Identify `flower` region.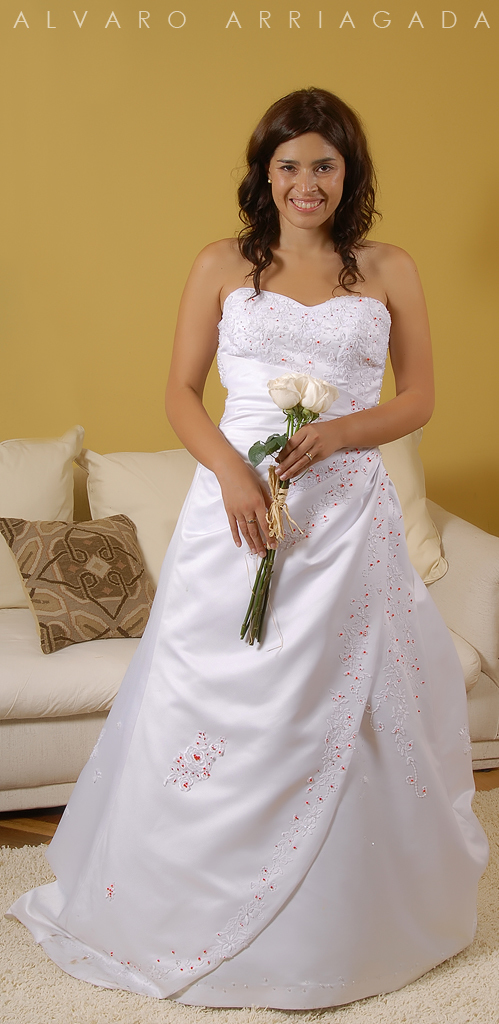
Region: bbox=[297, 371, 345, 421].
